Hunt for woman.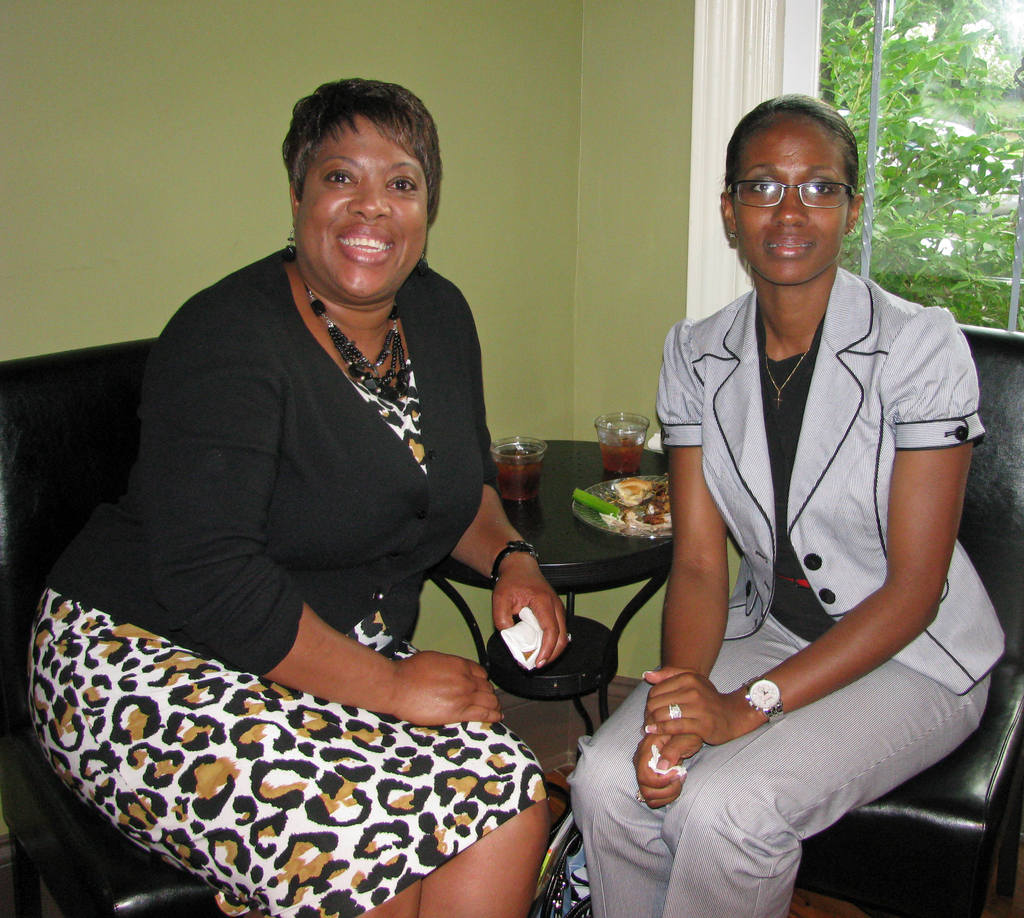
Hunted down at 67, 102, 628, 917.
